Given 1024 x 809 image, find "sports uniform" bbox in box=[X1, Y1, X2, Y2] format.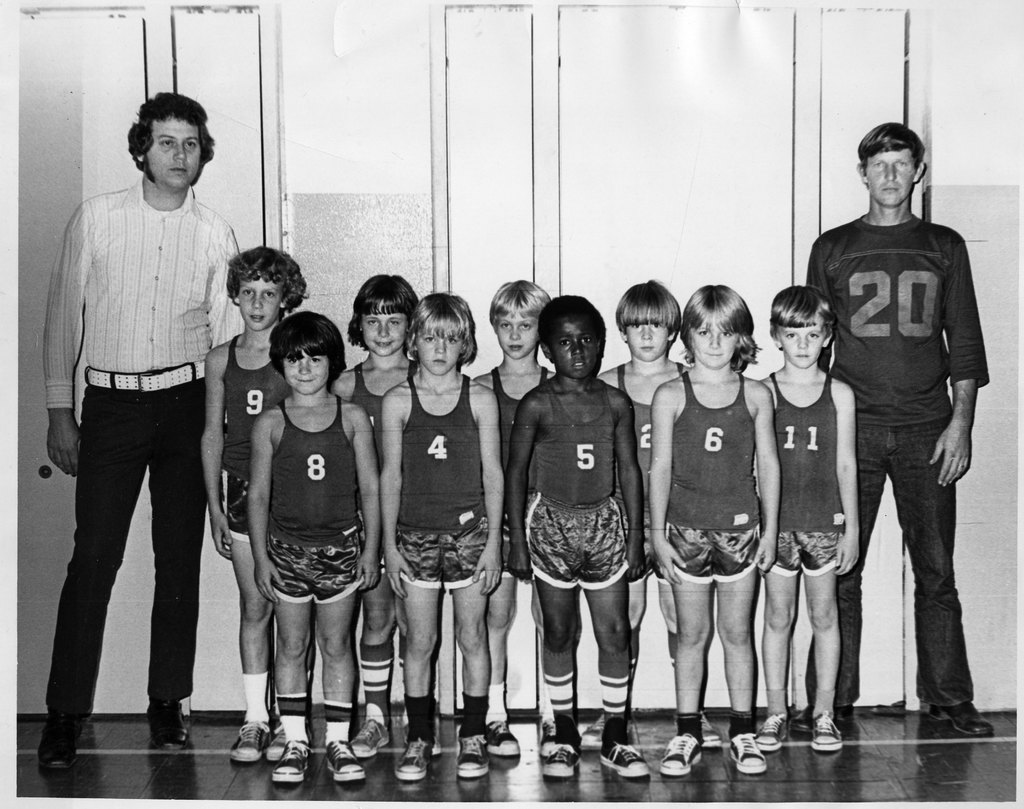
box=[516, 373, 641, 598].
